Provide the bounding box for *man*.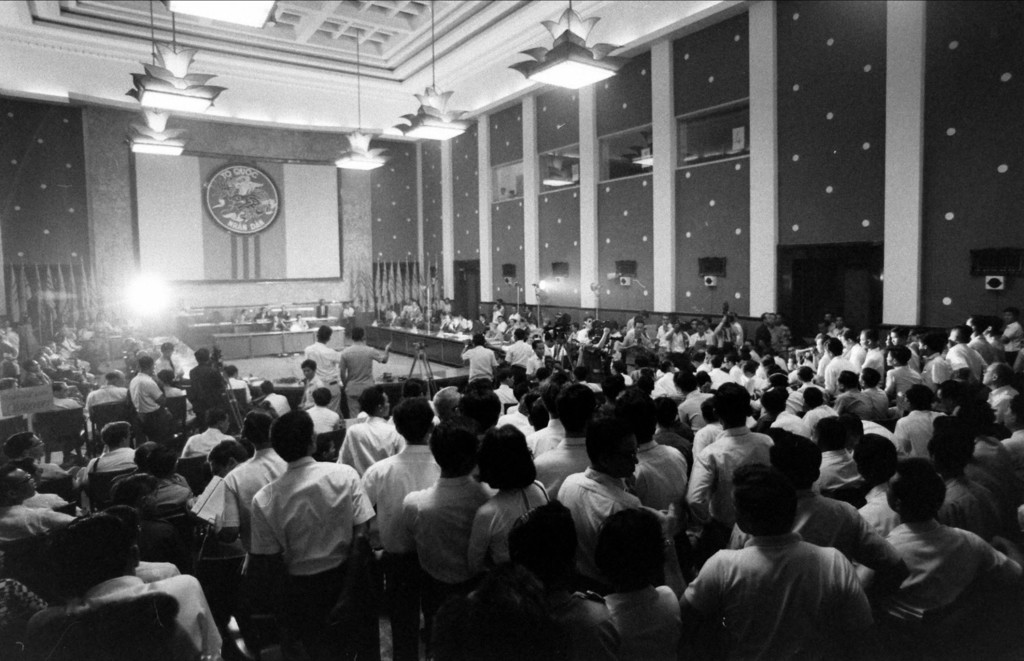
[803,384,836,429].
